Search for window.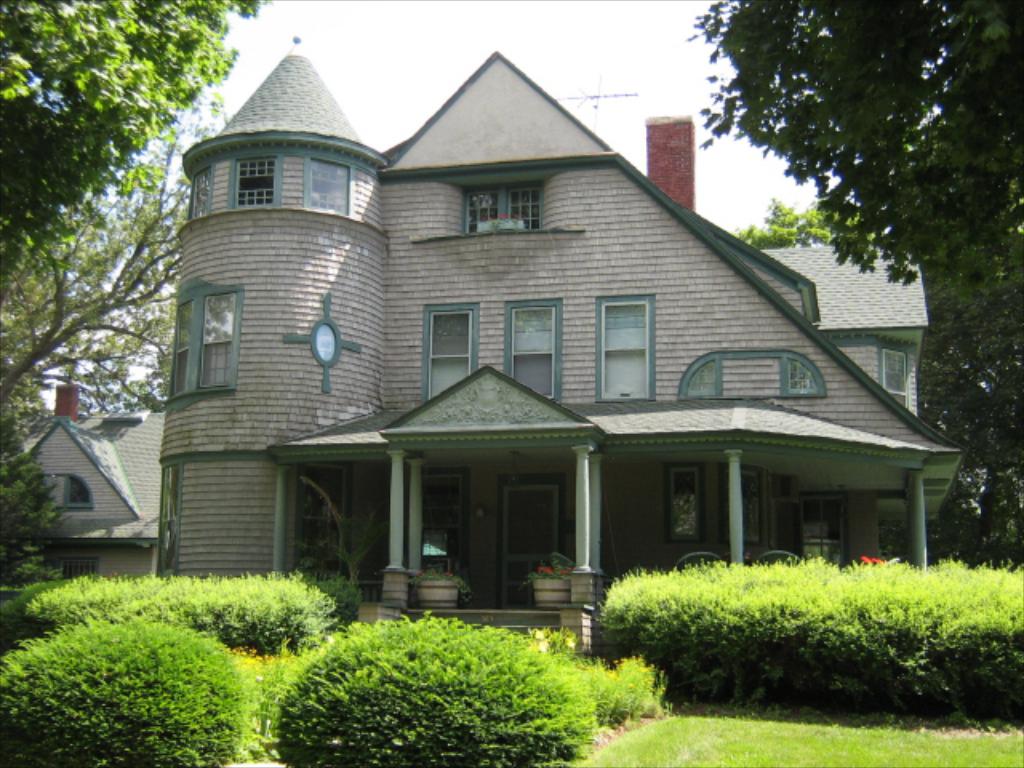
Found at region(464, 181, 542, 238).
